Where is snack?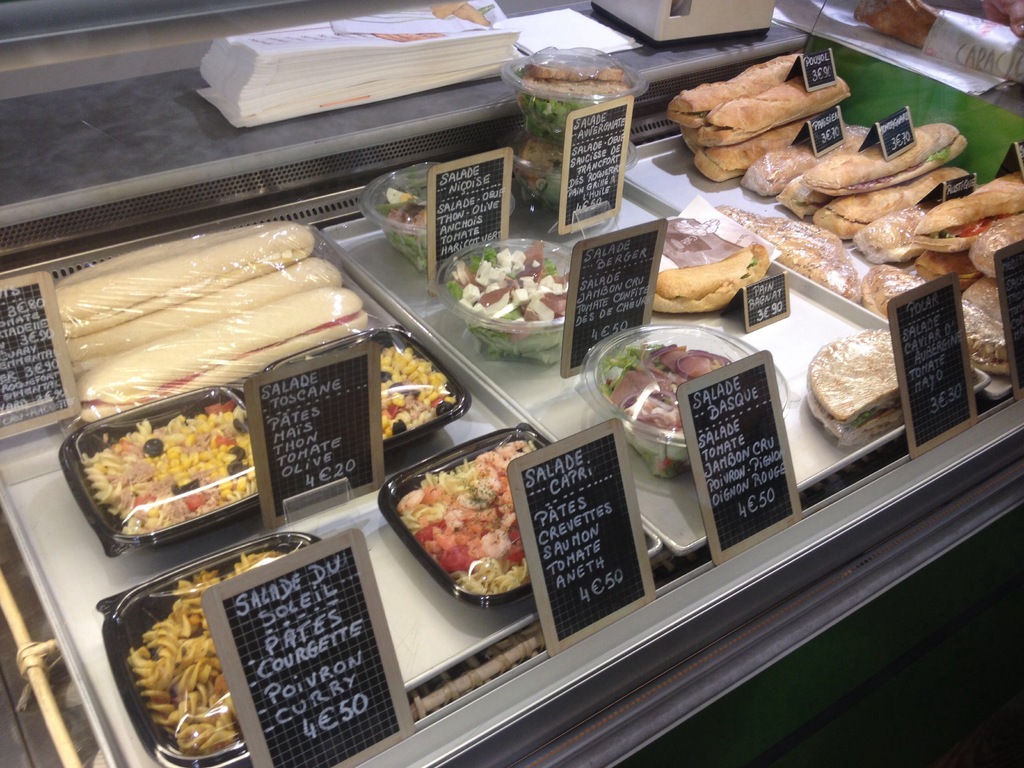
{"x1": 516, "y1": 65, "x2": 634, "y2": 210}.
